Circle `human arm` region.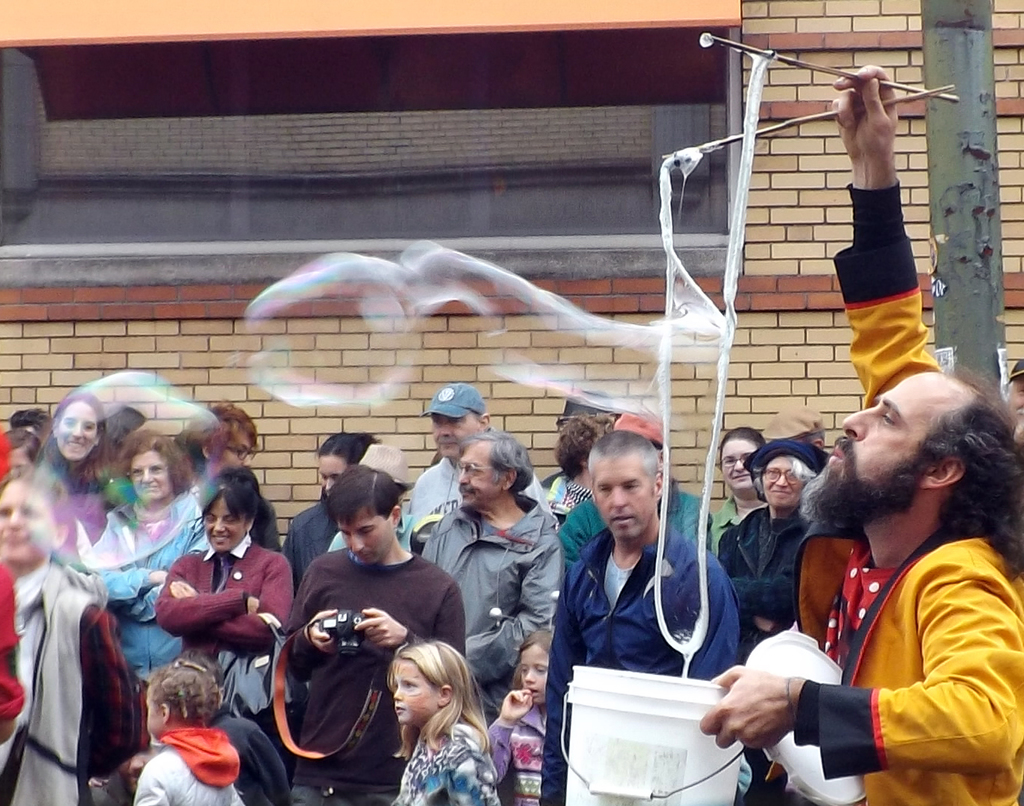
Region: crop(467, 679, 536, 794).
